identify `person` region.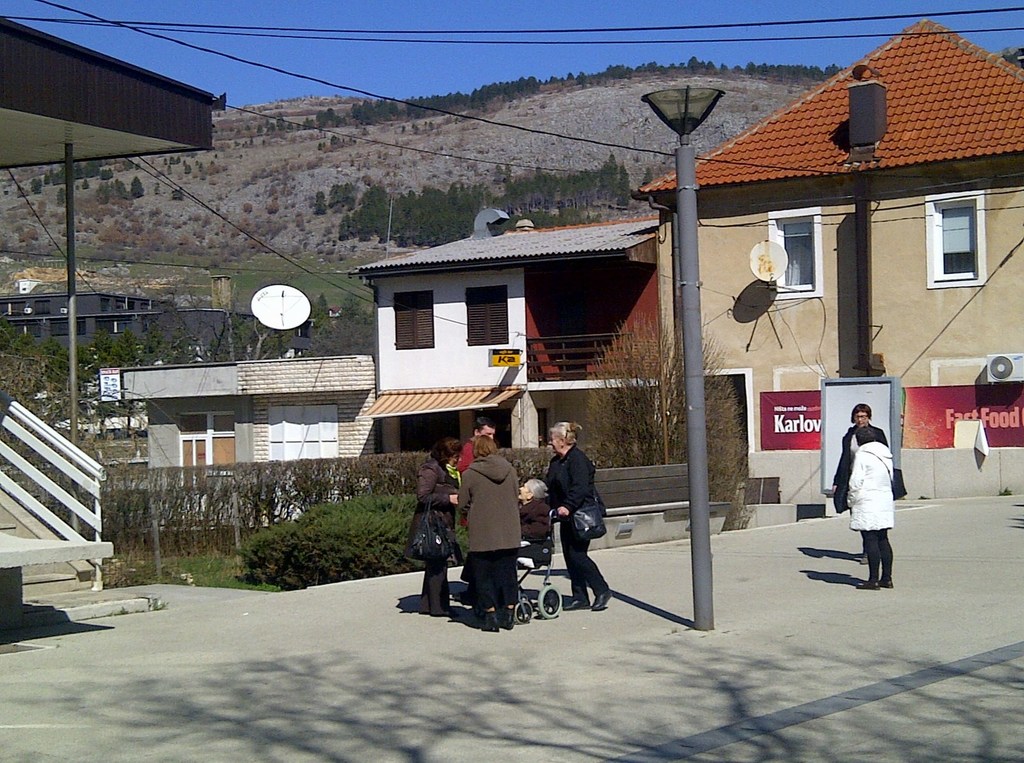
Region: 829:403:890:563.
